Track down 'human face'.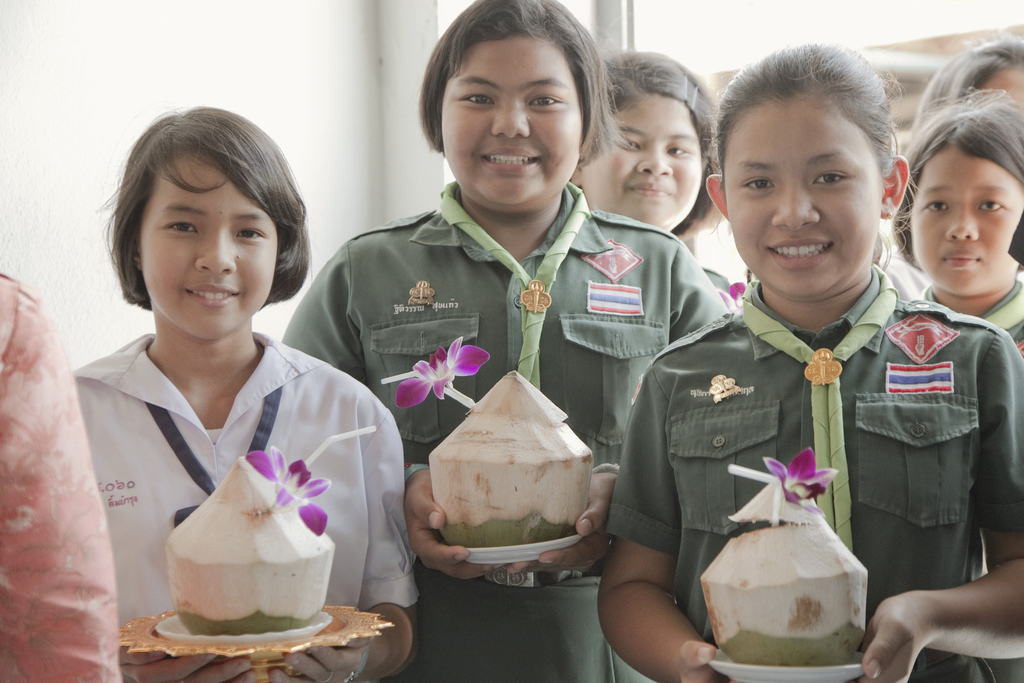
Tracked to box(442, 31, 582, 204).
